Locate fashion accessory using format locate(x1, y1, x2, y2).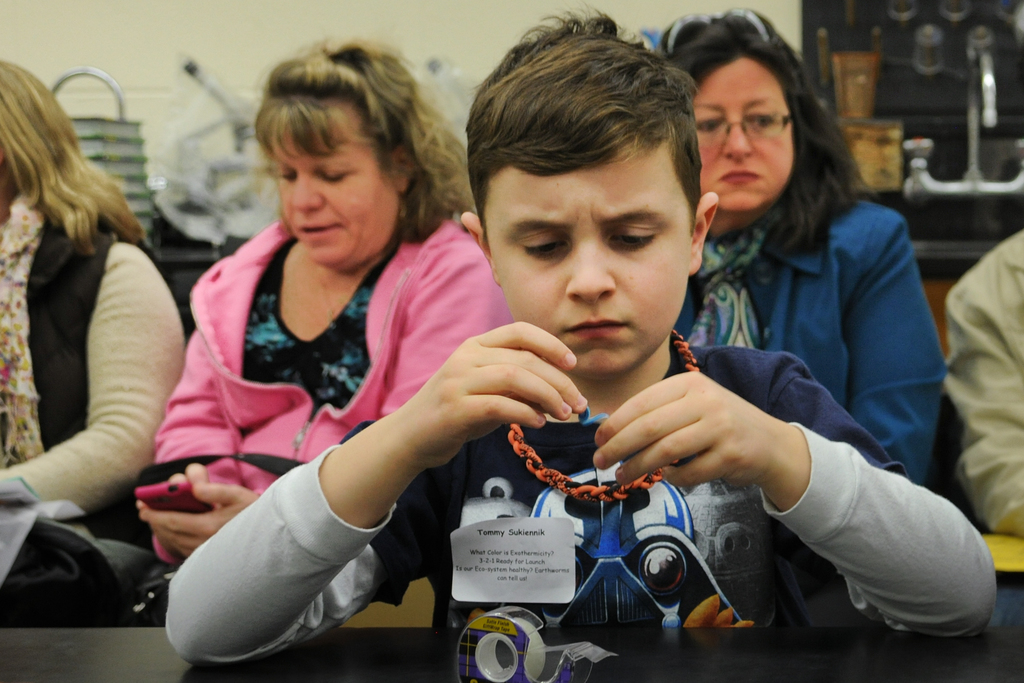
locate(504, 327, 701, 504).
